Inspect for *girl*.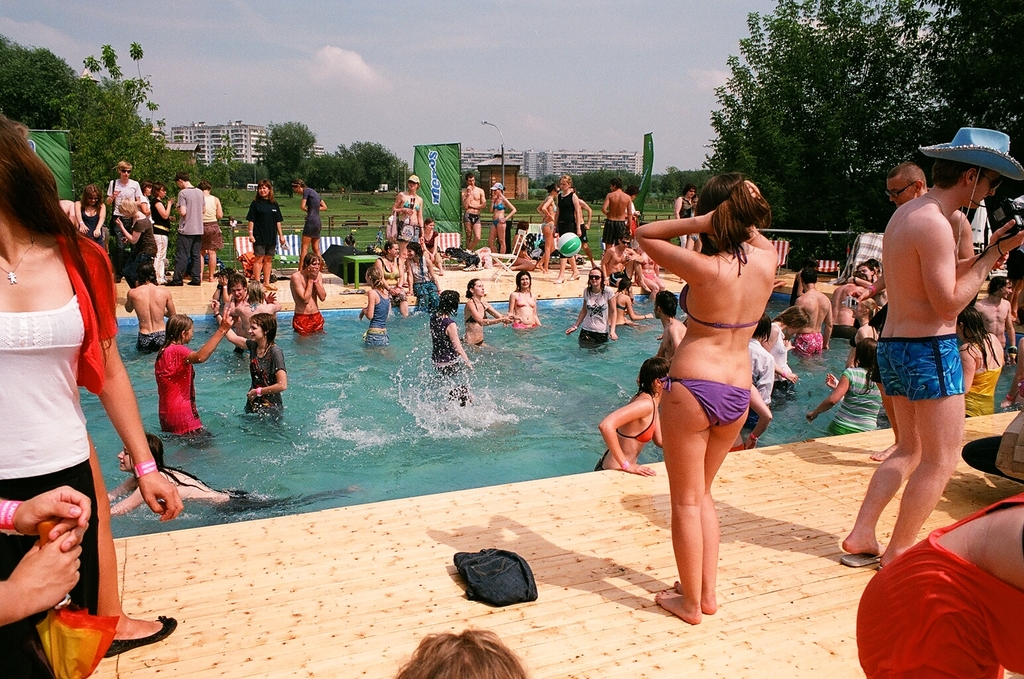
Inspection: box(357, 270, 389, 349).
